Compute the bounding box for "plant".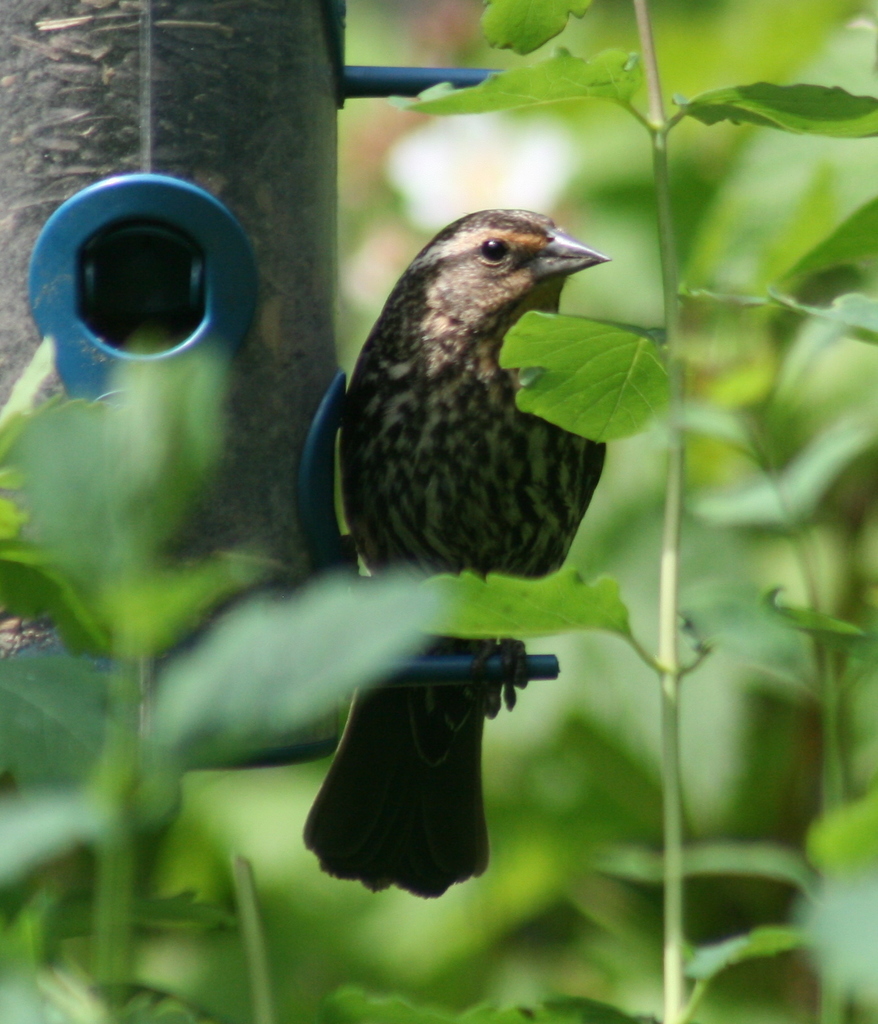
bbox=[19, 201, 315, 971].
